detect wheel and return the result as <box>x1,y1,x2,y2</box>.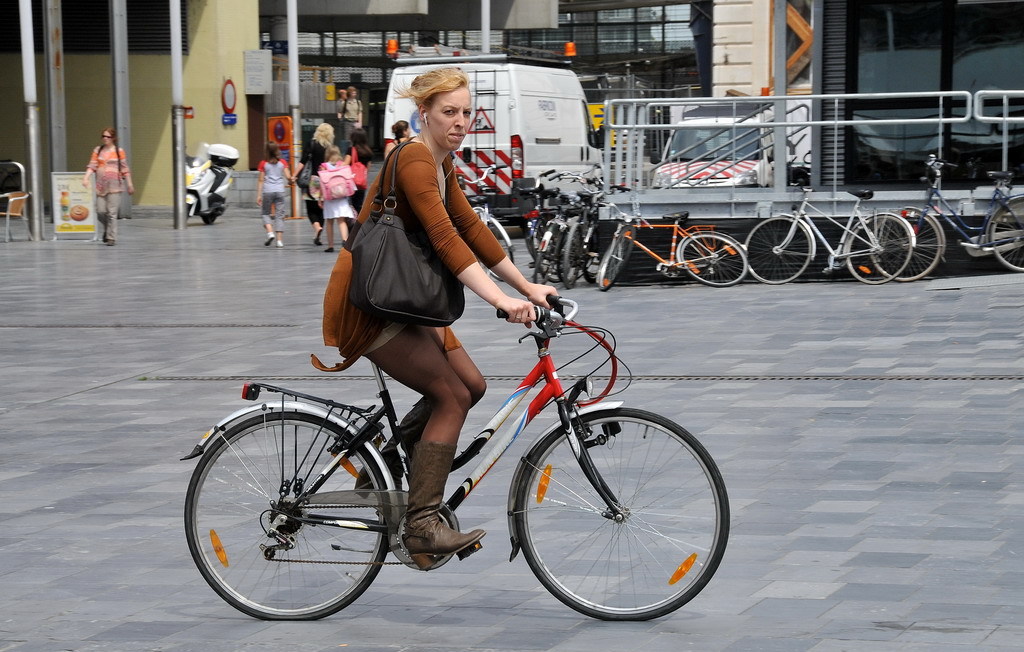
<box>991,197,1023,275</box>.
